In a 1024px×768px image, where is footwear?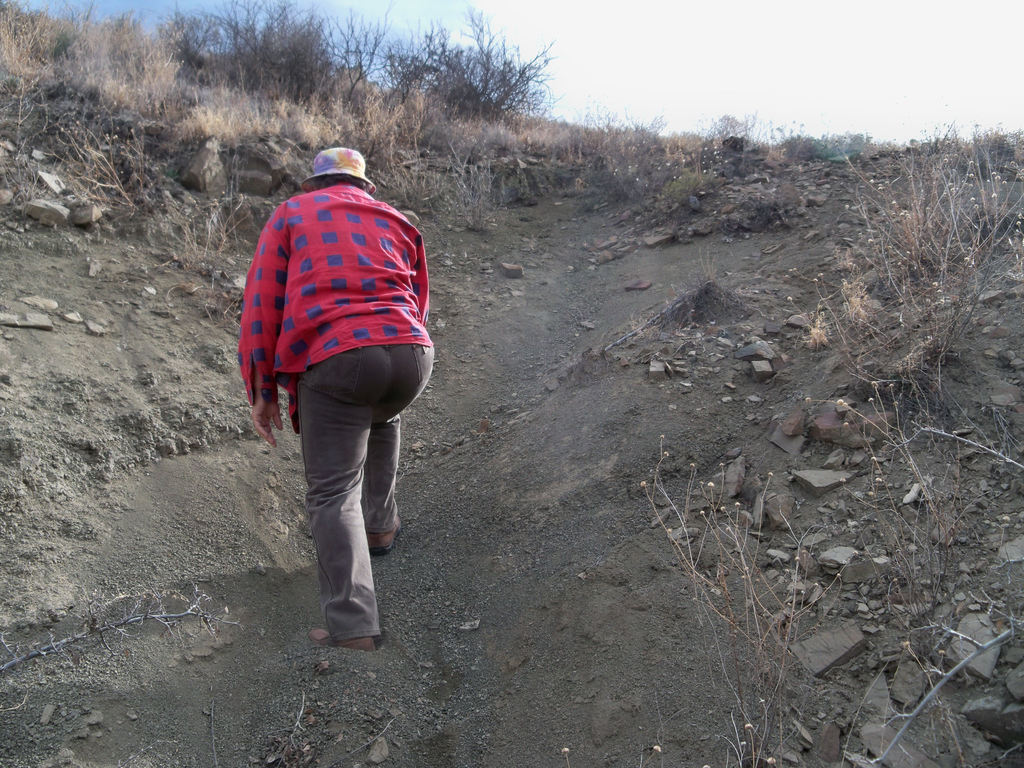
<bbox>306, 630, 372, 653</bbox>.
